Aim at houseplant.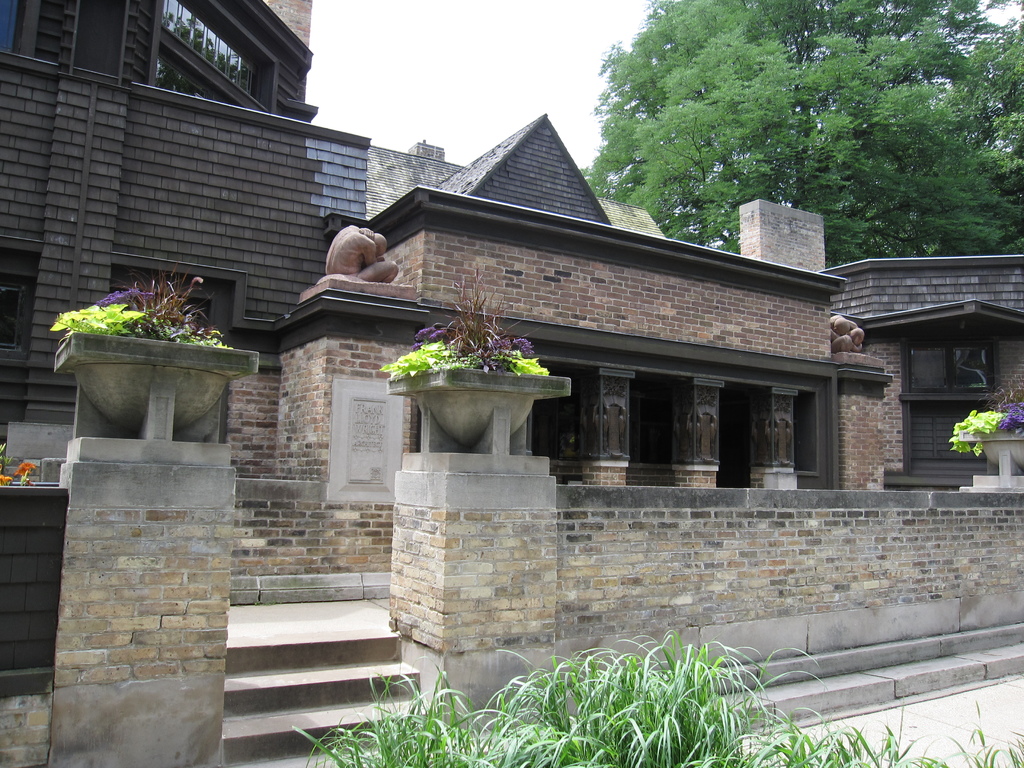
Aimed at [x1=948, y1=371, x2=1023, y2=468].
